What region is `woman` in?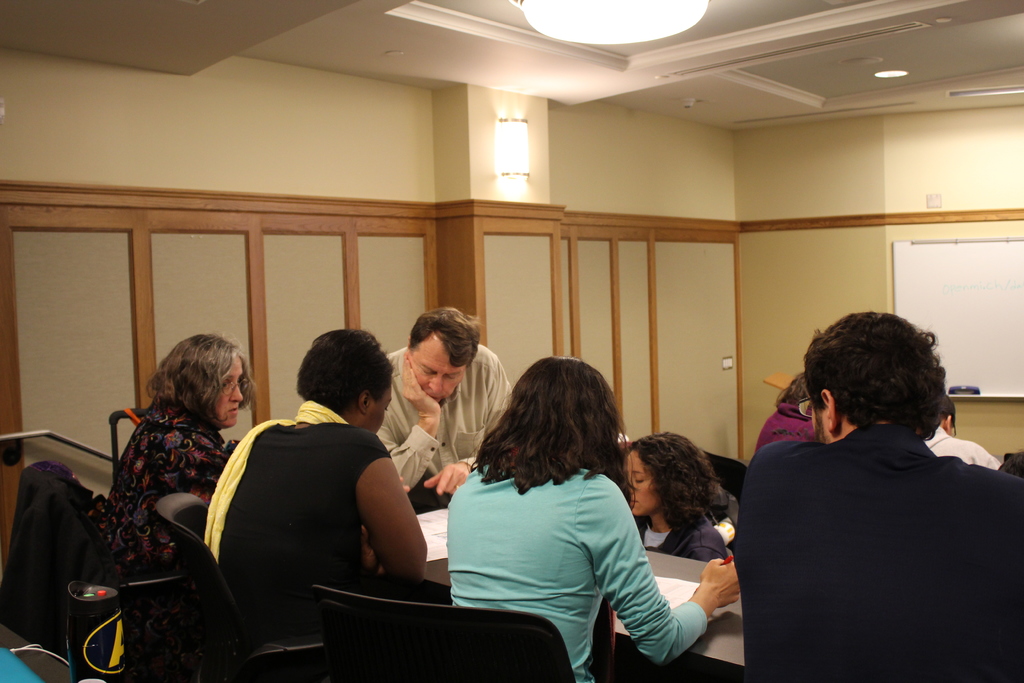
91:335:260:682.
